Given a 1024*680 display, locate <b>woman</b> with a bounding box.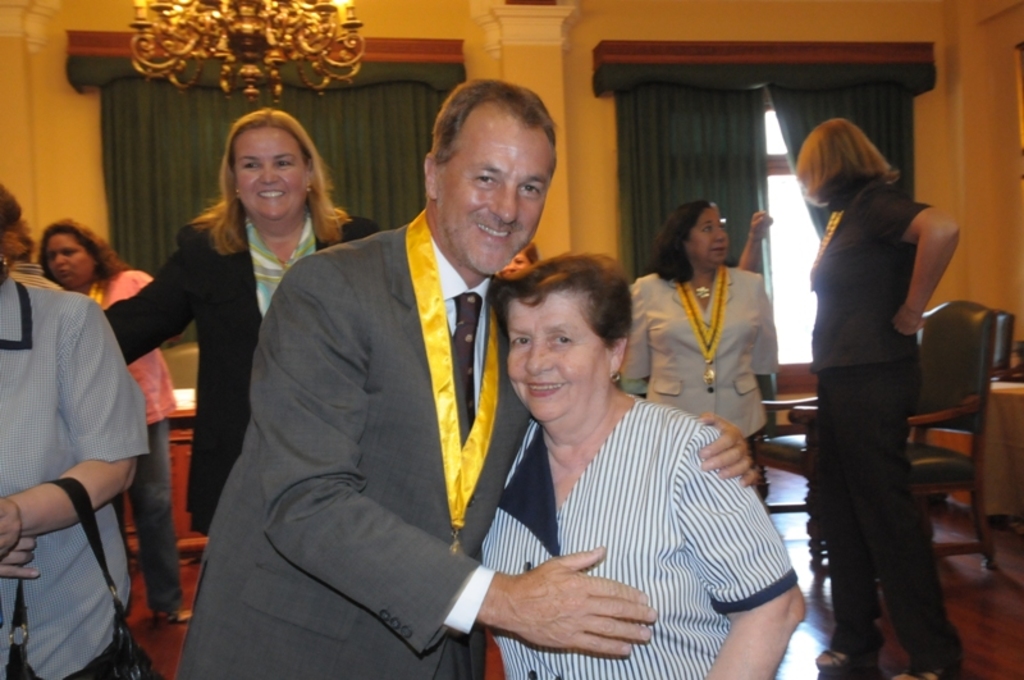
Located: 787, 119, 960, 679.
